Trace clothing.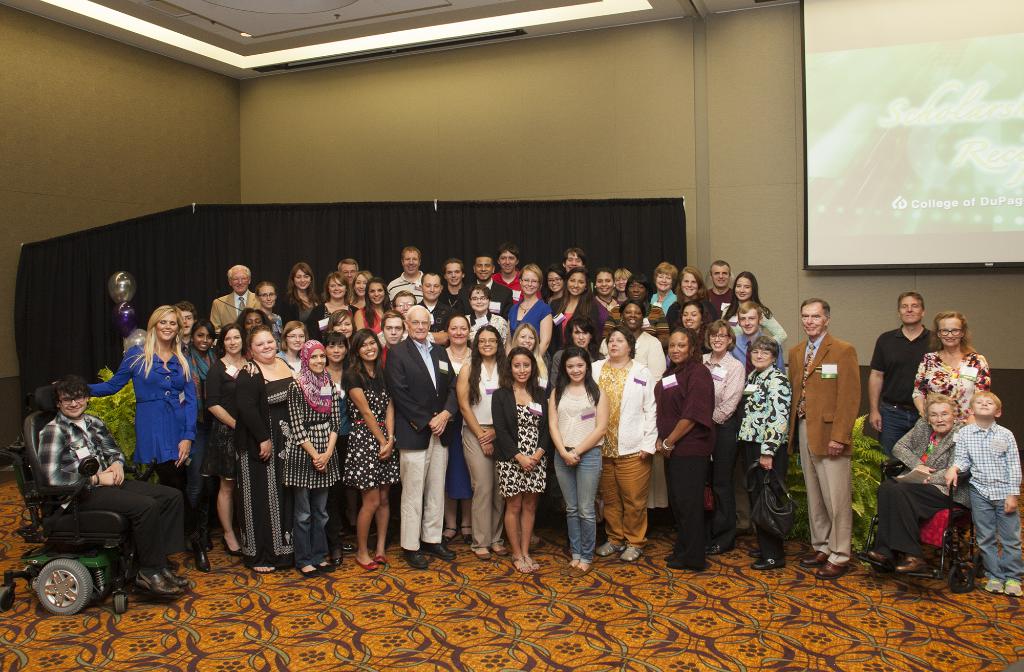
Traced to locate(877, 419, 967, 564).
